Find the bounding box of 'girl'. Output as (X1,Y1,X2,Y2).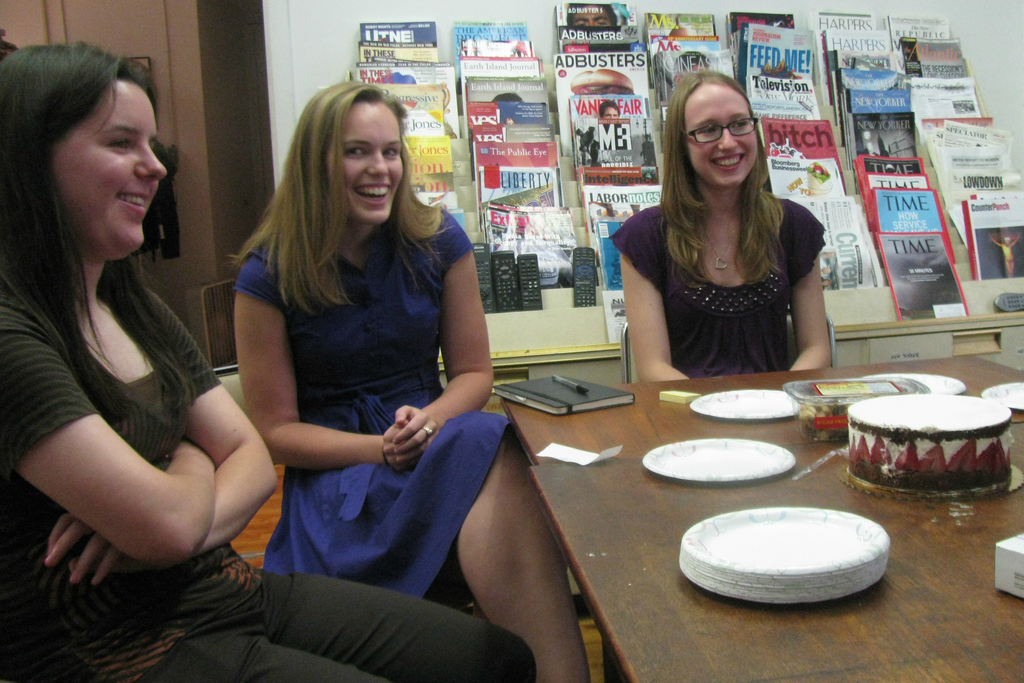
(603,65,834,384).
